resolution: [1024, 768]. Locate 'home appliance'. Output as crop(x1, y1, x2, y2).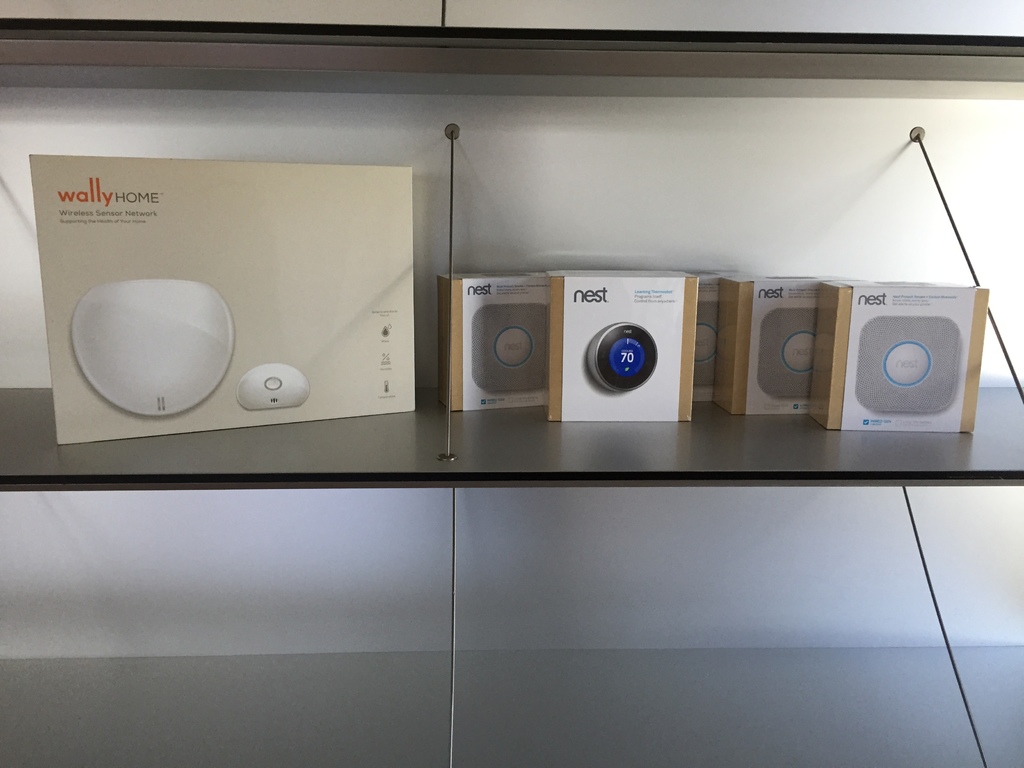
crop(71, 278, 236, 419).
